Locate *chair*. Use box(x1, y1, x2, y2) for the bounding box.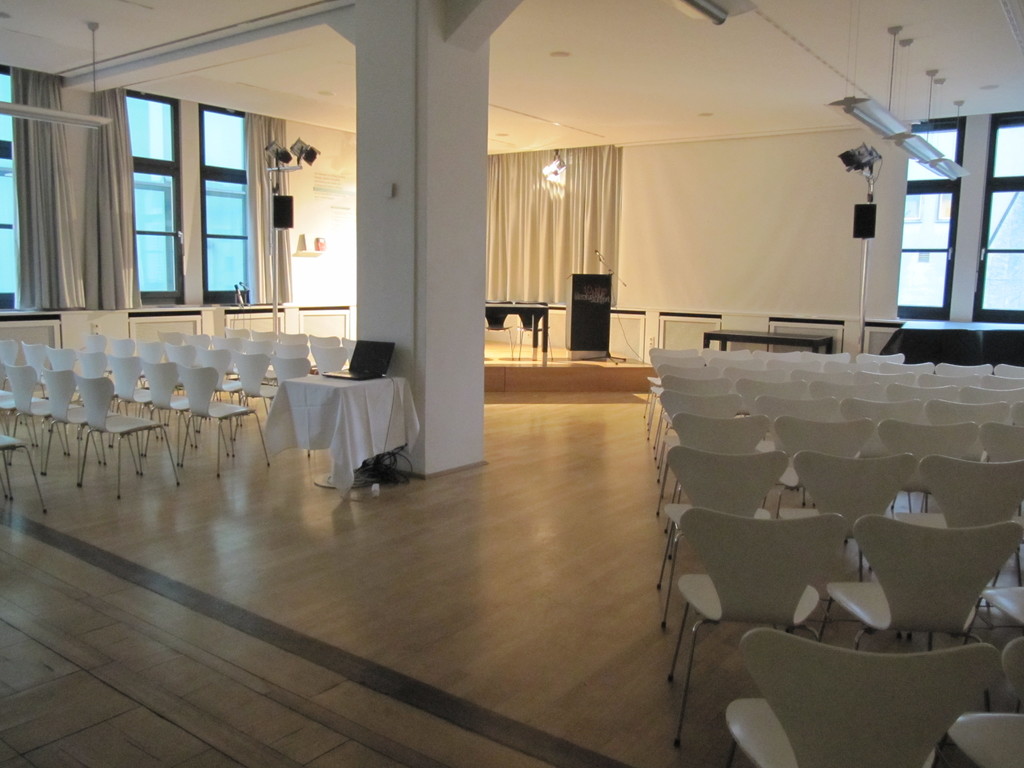
box(129, 339, 161, 359).
